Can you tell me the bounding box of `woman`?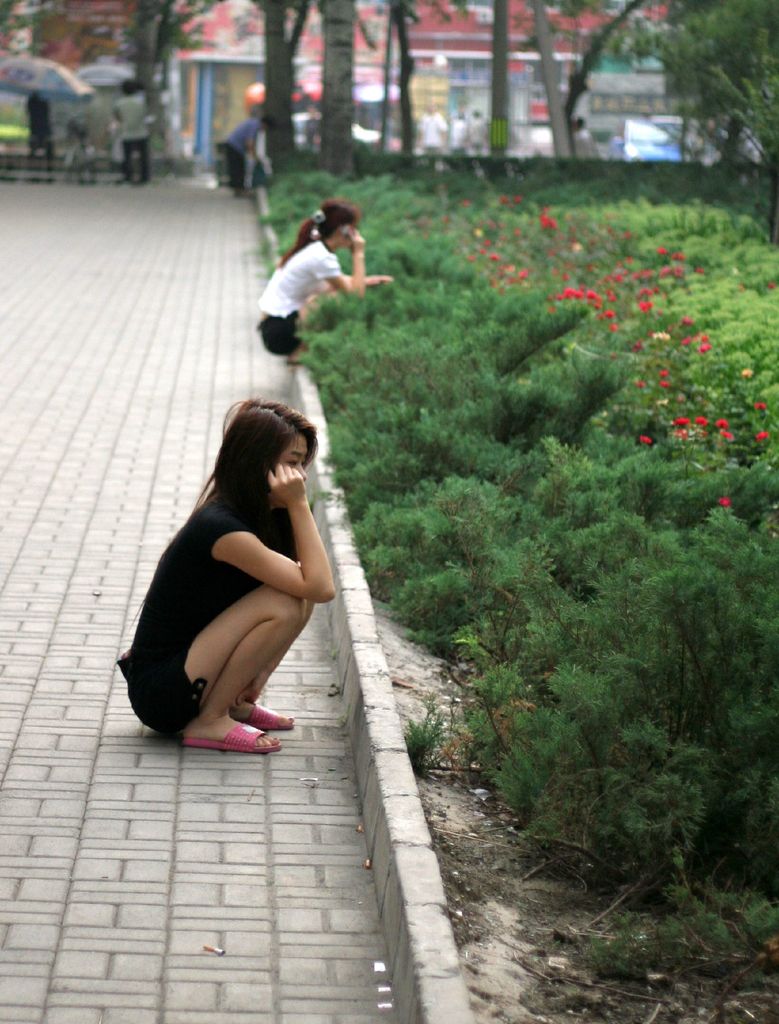
bbox(252, 200, 396, 364).
